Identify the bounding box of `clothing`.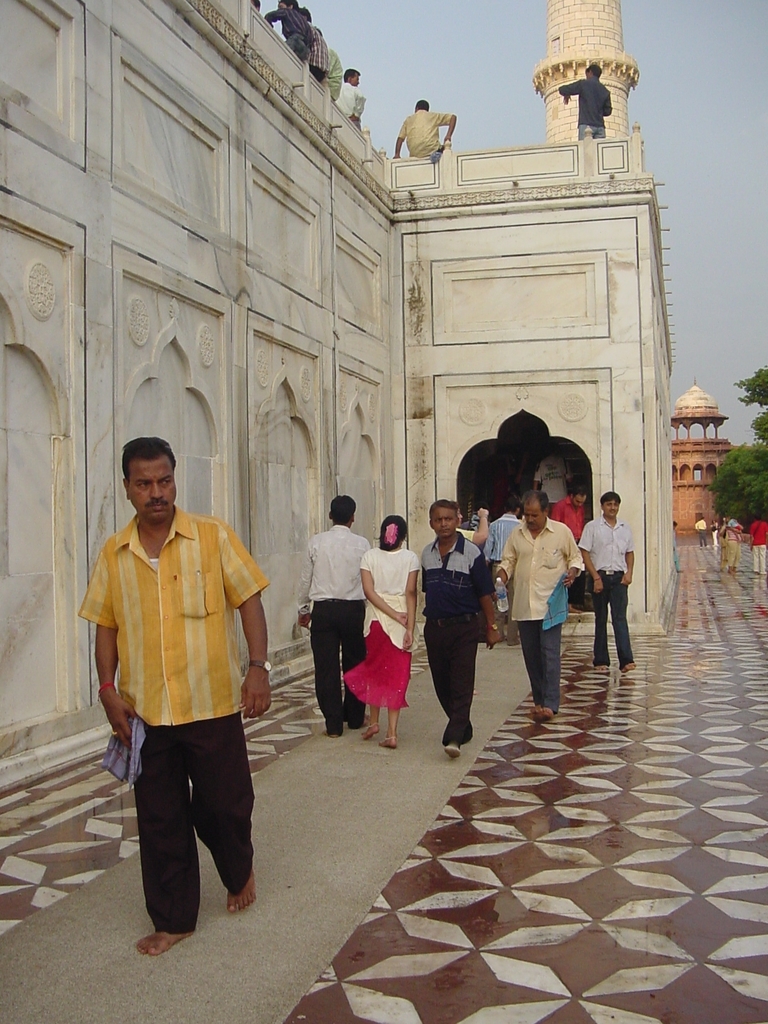
<region>712, 524, 719, 545</region>.
